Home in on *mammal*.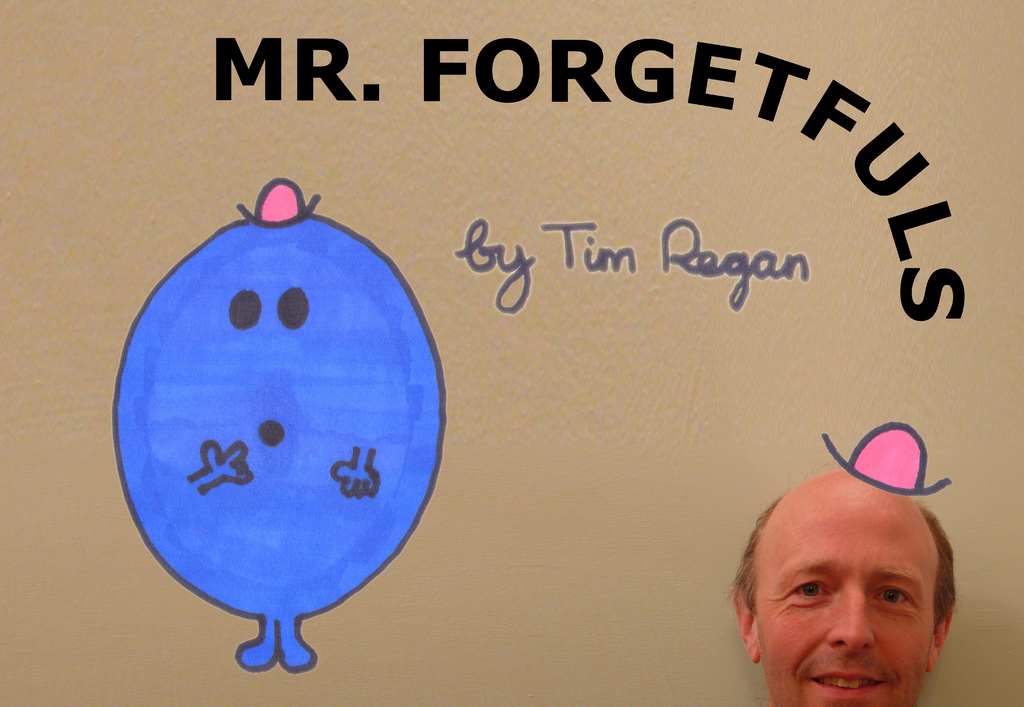
Homed in at locate(709, 434, 973, 699).
